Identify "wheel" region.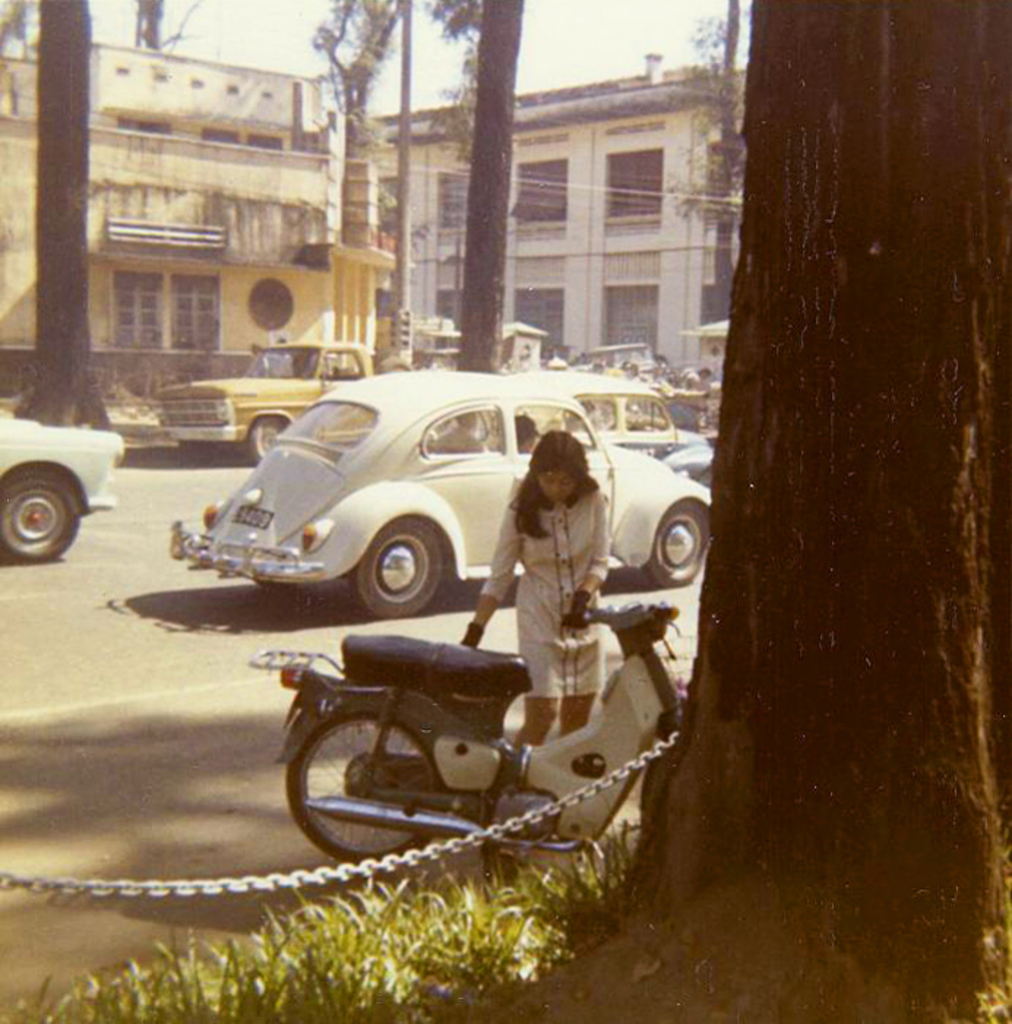
Region: box=[241, 413, 292, 475].
